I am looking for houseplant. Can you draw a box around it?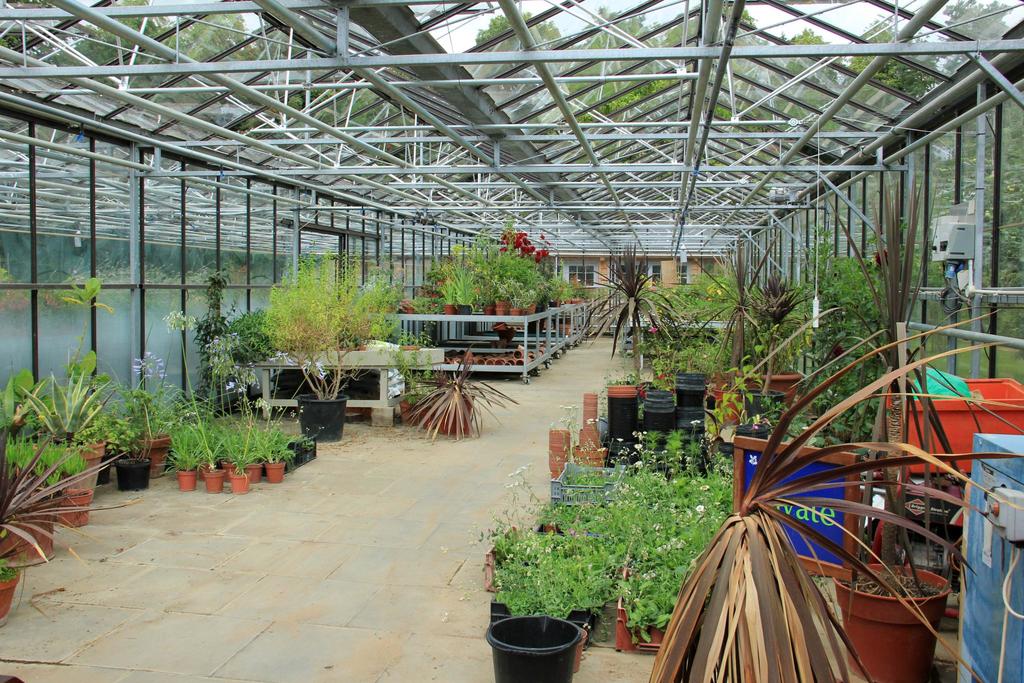
Sure, the bounding box is Rect(255, 242, 408, 441).
